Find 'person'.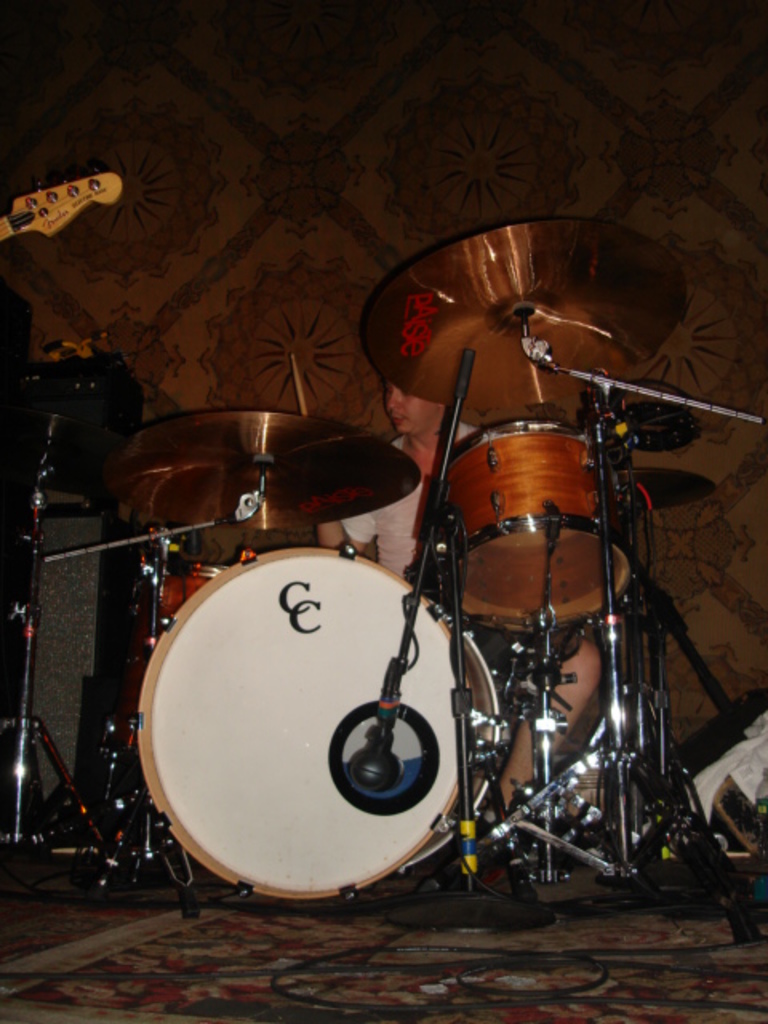
left=314, top=374, right=602, bottom=816.
